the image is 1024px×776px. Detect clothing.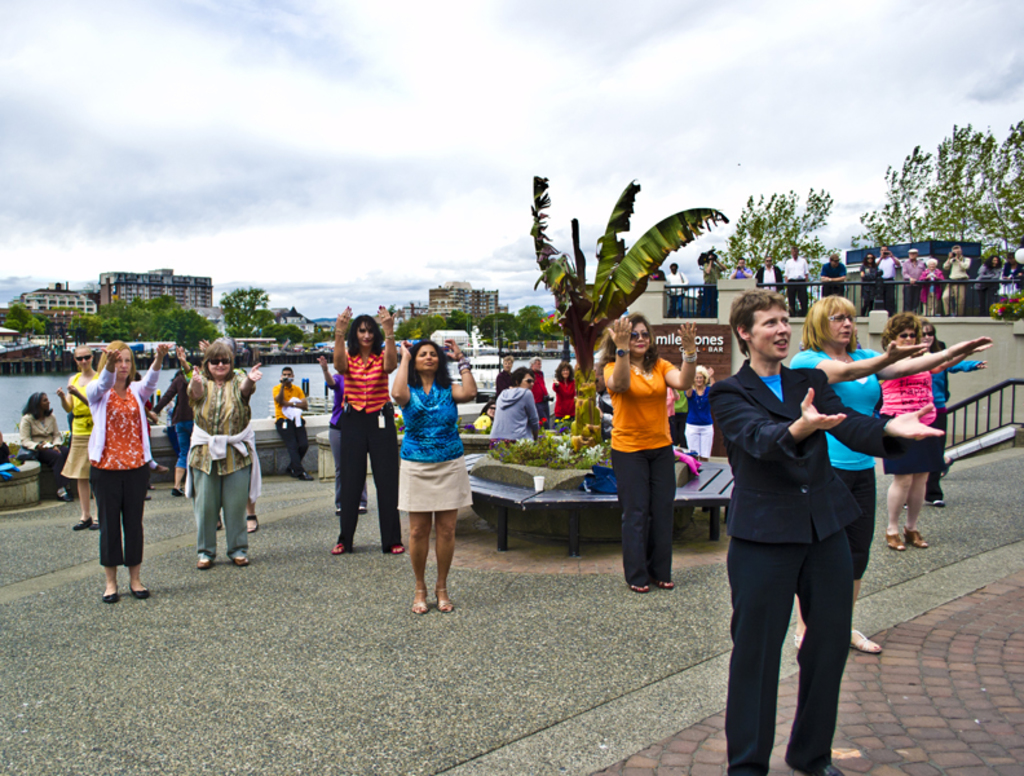
Detection: region(668, 392, 688, 441).
